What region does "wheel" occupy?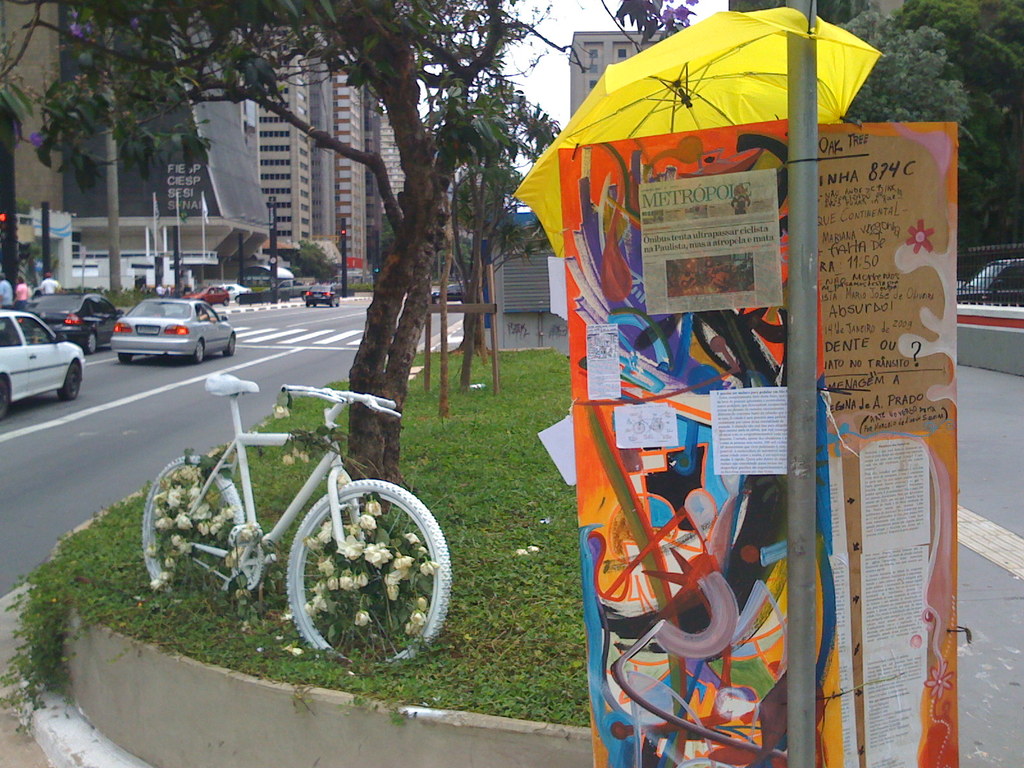
x1=58, y1=365, x2=79, y2=397.
